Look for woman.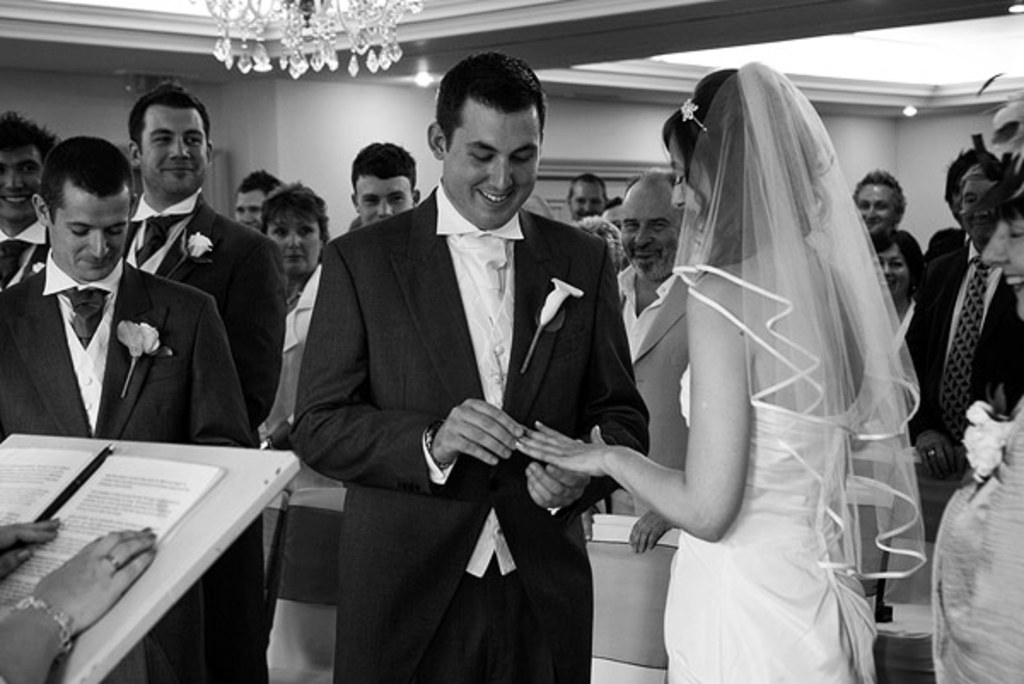
Found: (left=253, top=177, right=335, bottom=573).
